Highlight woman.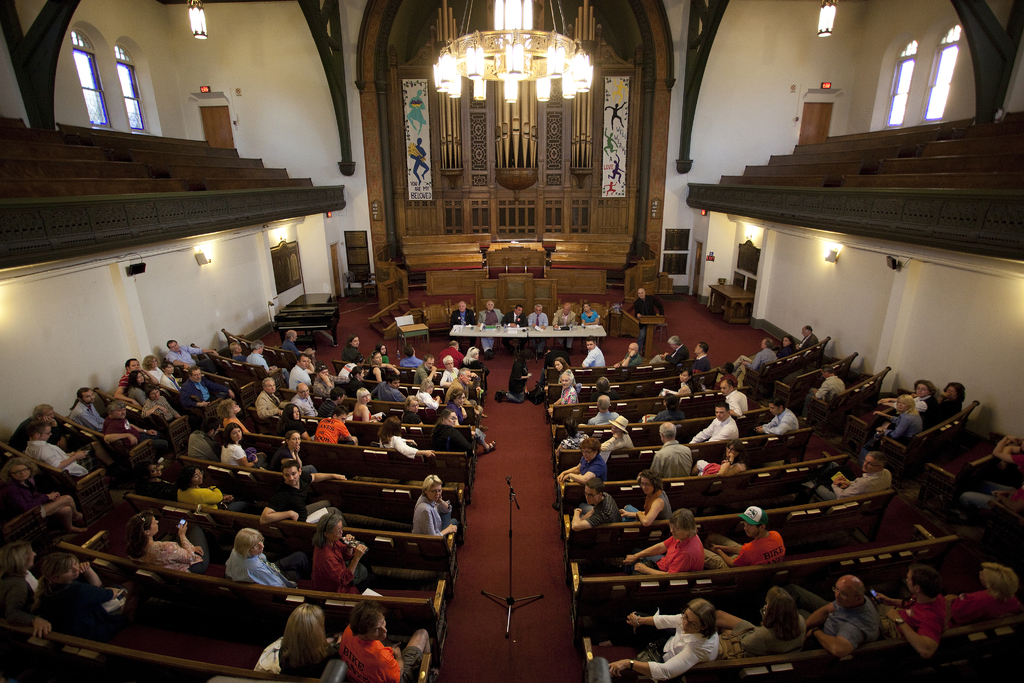
Highlighted region: box(353, 390, 384, 427).
